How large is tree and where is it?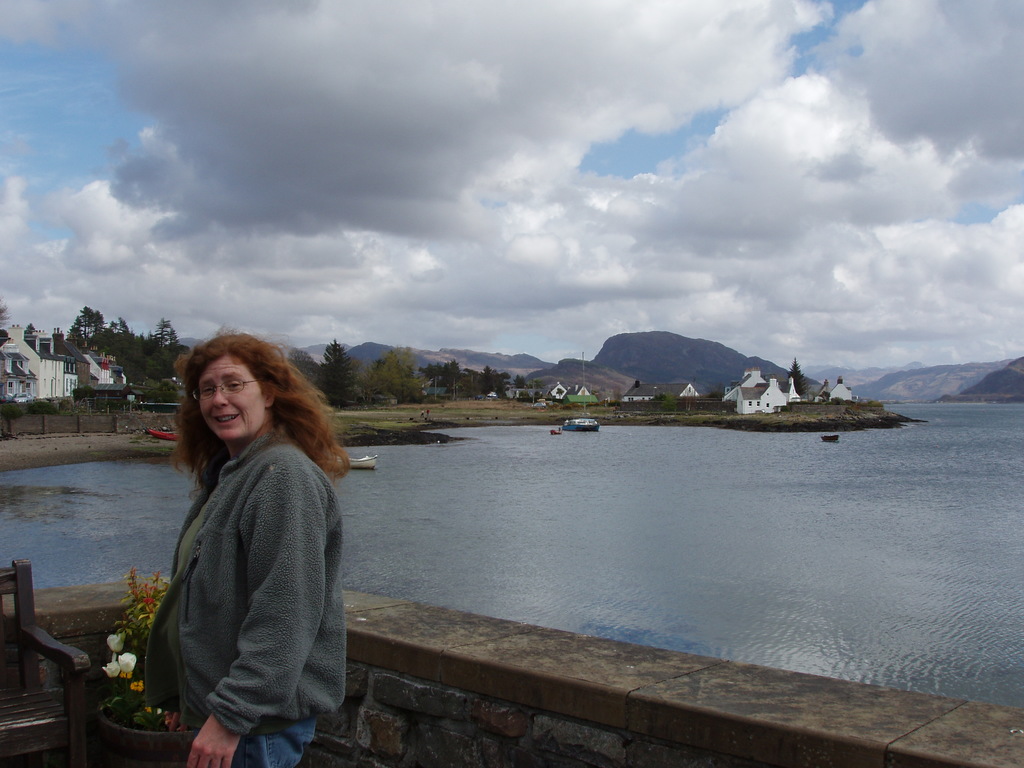
Bounding box: Rect(782, 355, 812, 398).
